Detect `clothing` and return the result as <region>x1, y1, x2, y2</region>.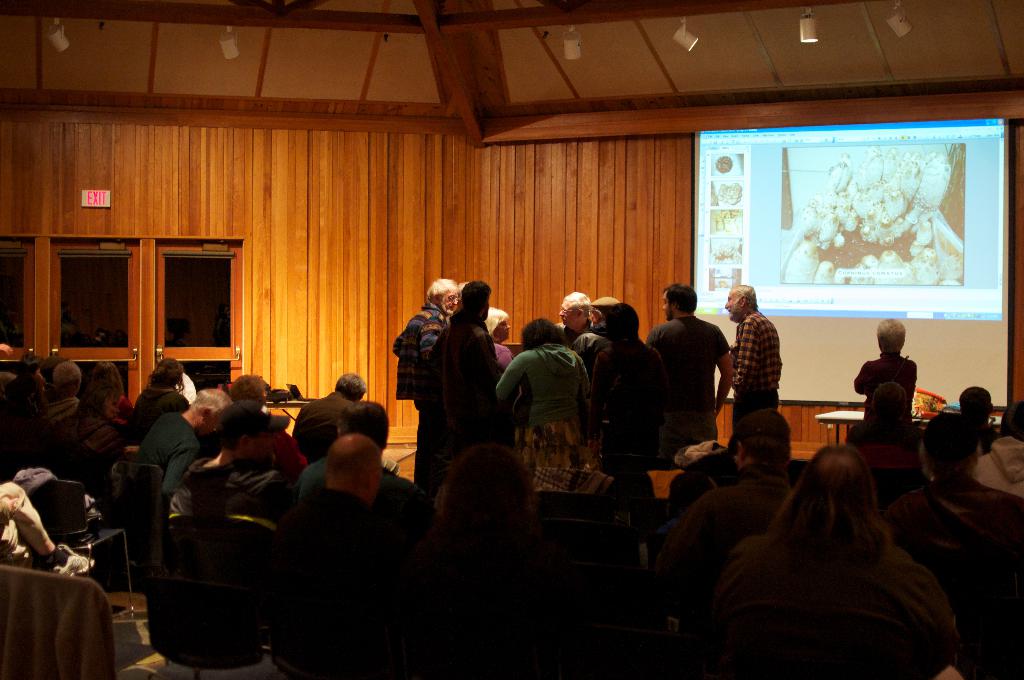
<region>678, 574, 958, 679</region>.
